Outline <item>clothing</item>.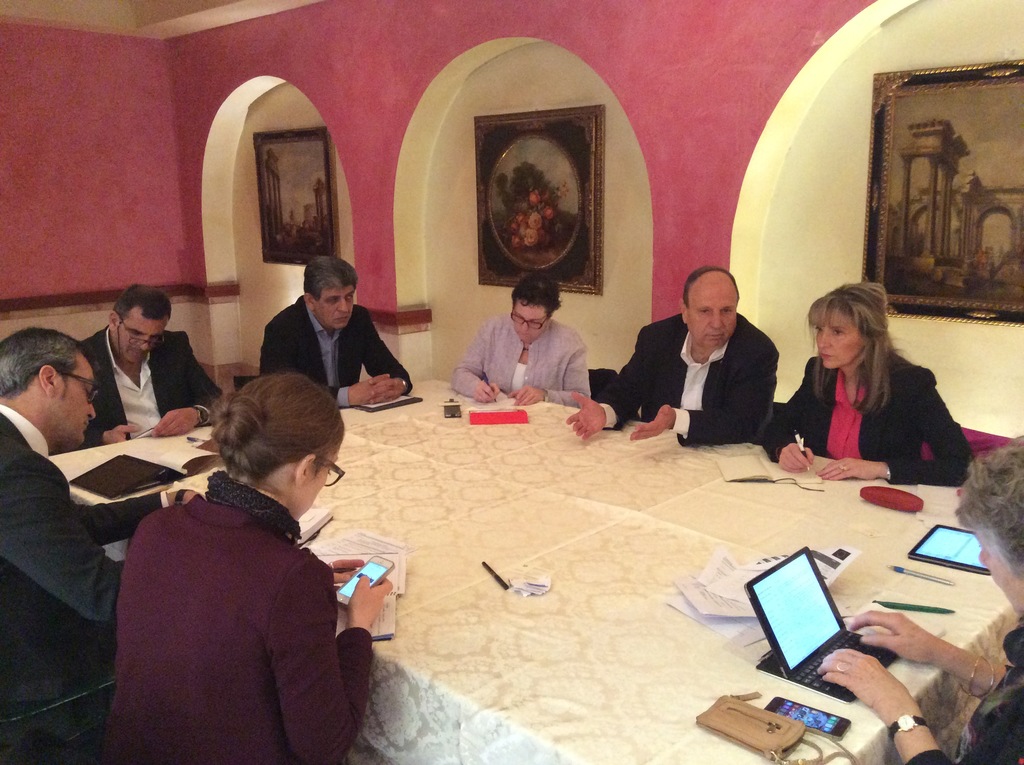
Outline: [x1=445, y1=309, x2=604, y2=407].
